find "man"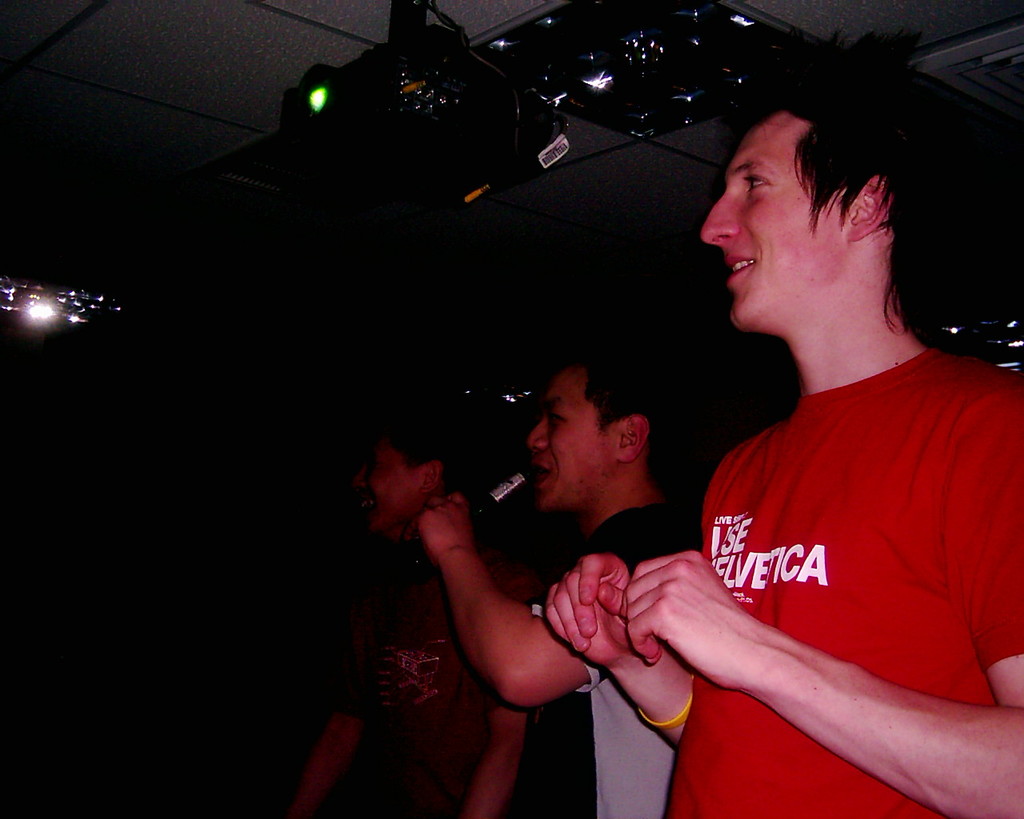
bbox(292, 408, 534, 818)
